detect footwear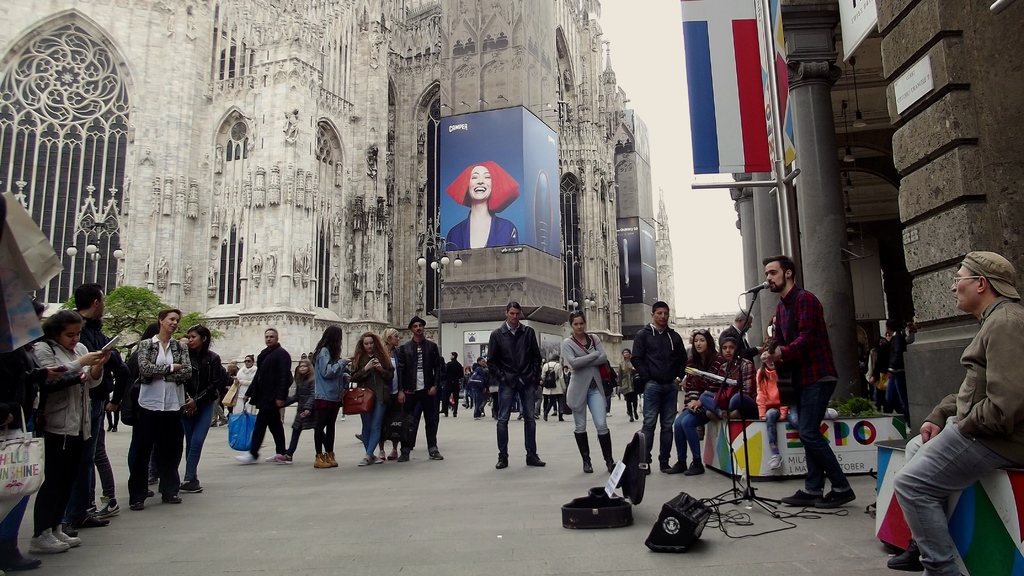
x1=374, y1=454, x2=382, y2=464
